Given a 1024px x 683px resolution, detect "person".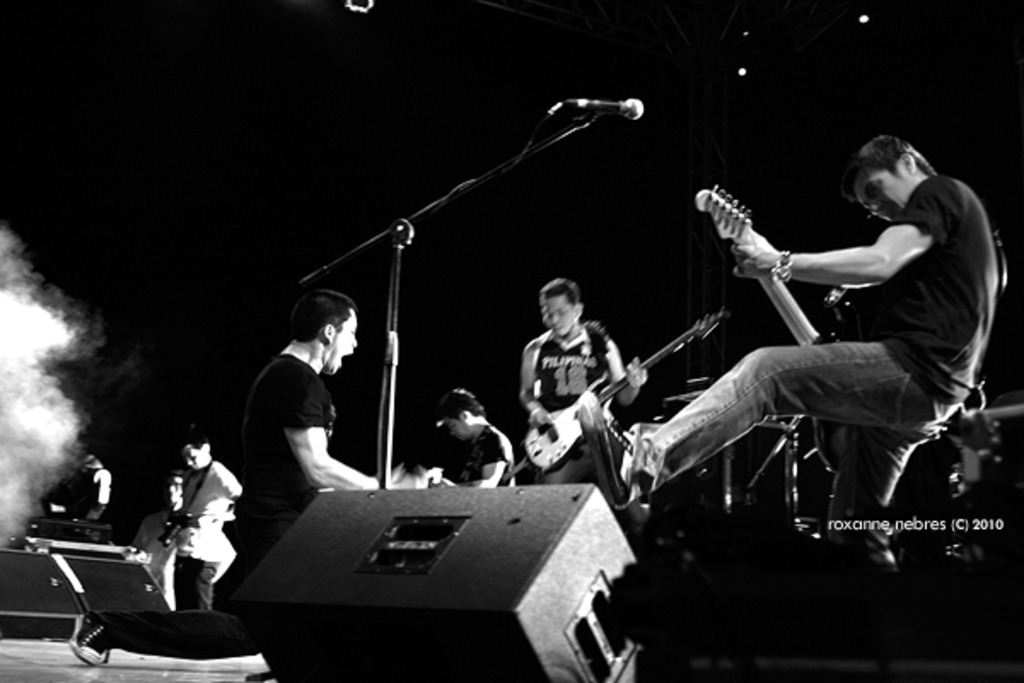
box=[68, 294, 432, 669].
